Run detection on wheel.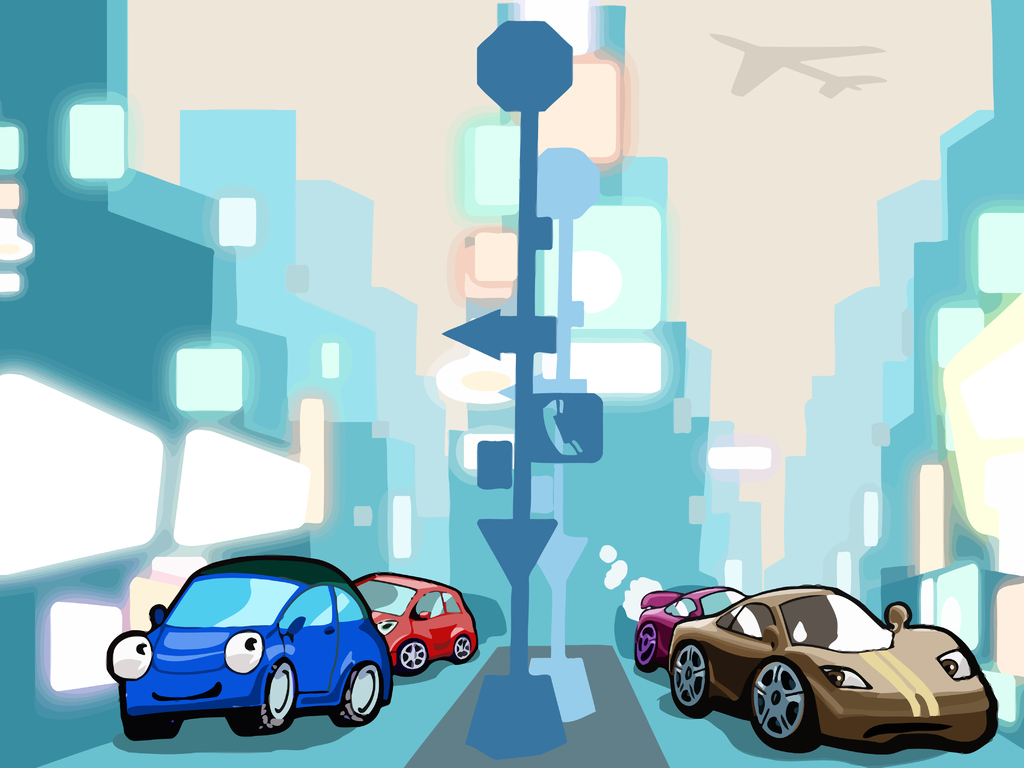
Result: [left=451, top=632, right=472, bottom=661].
